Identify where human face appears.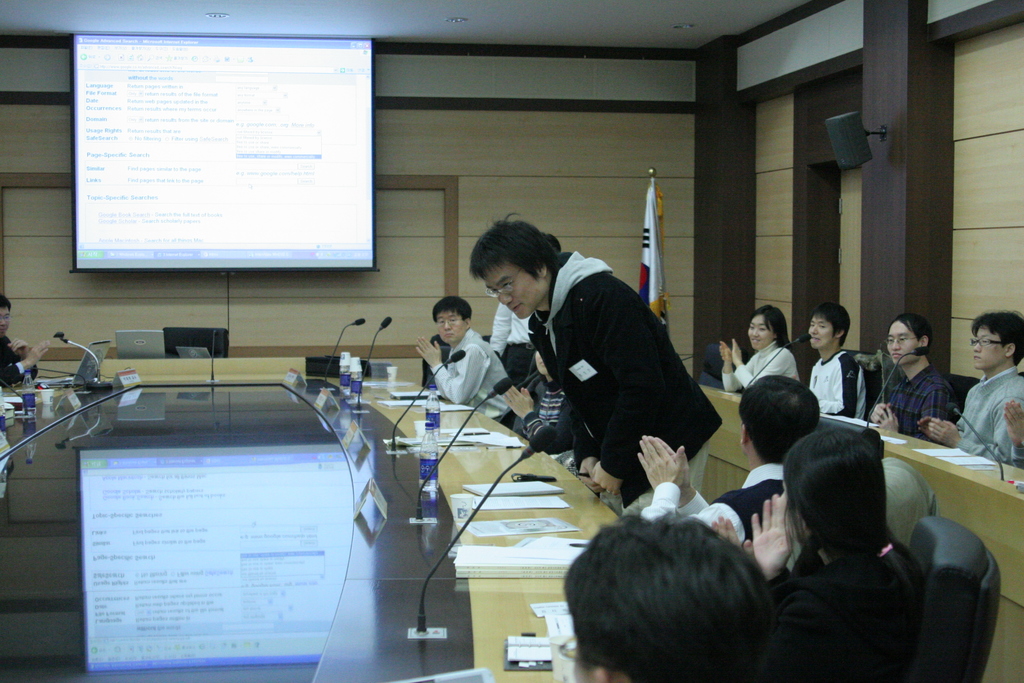
Appears at {"left": 970, "top": 329, "right": 1007, "bottom": 372}.
